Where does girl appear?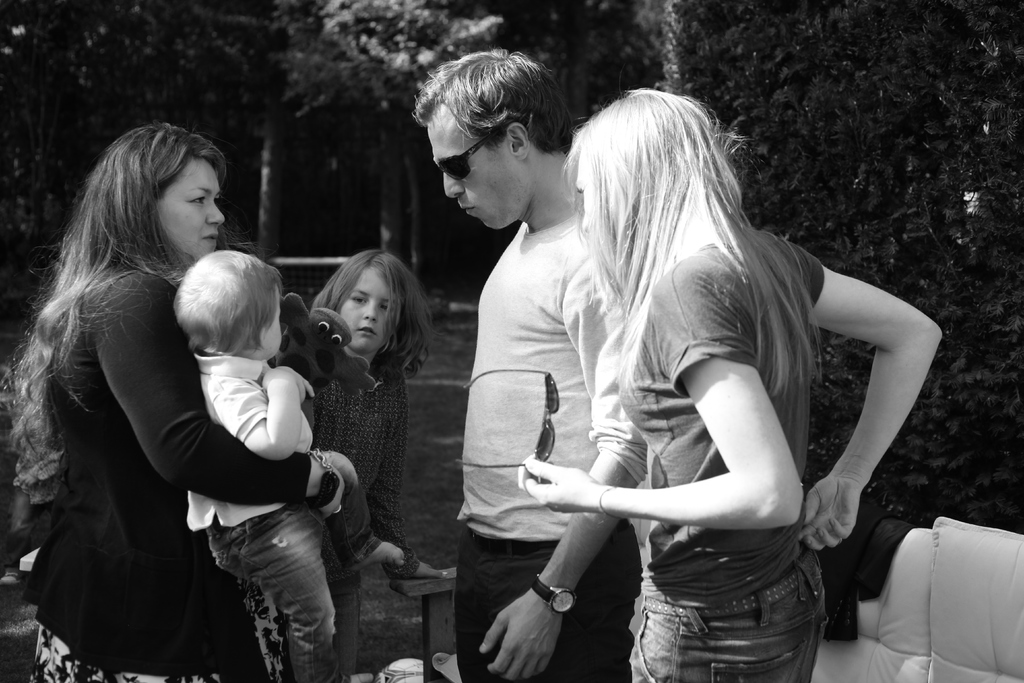
Appears at (513, 84, 941, 682).
